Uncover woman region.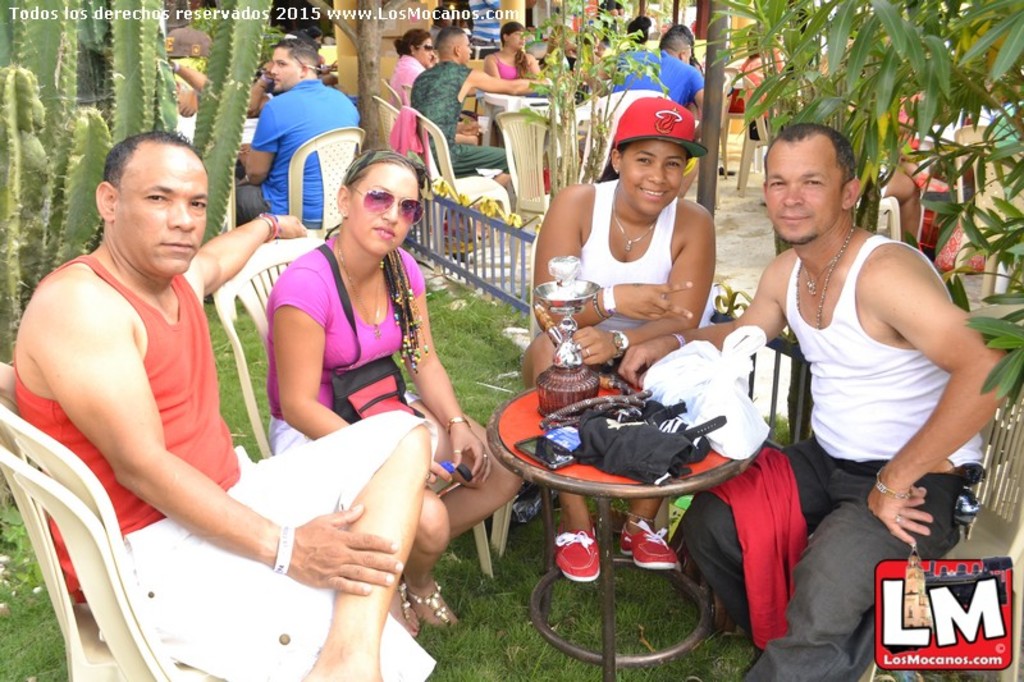
Uncovered: 488/18/547/83.
